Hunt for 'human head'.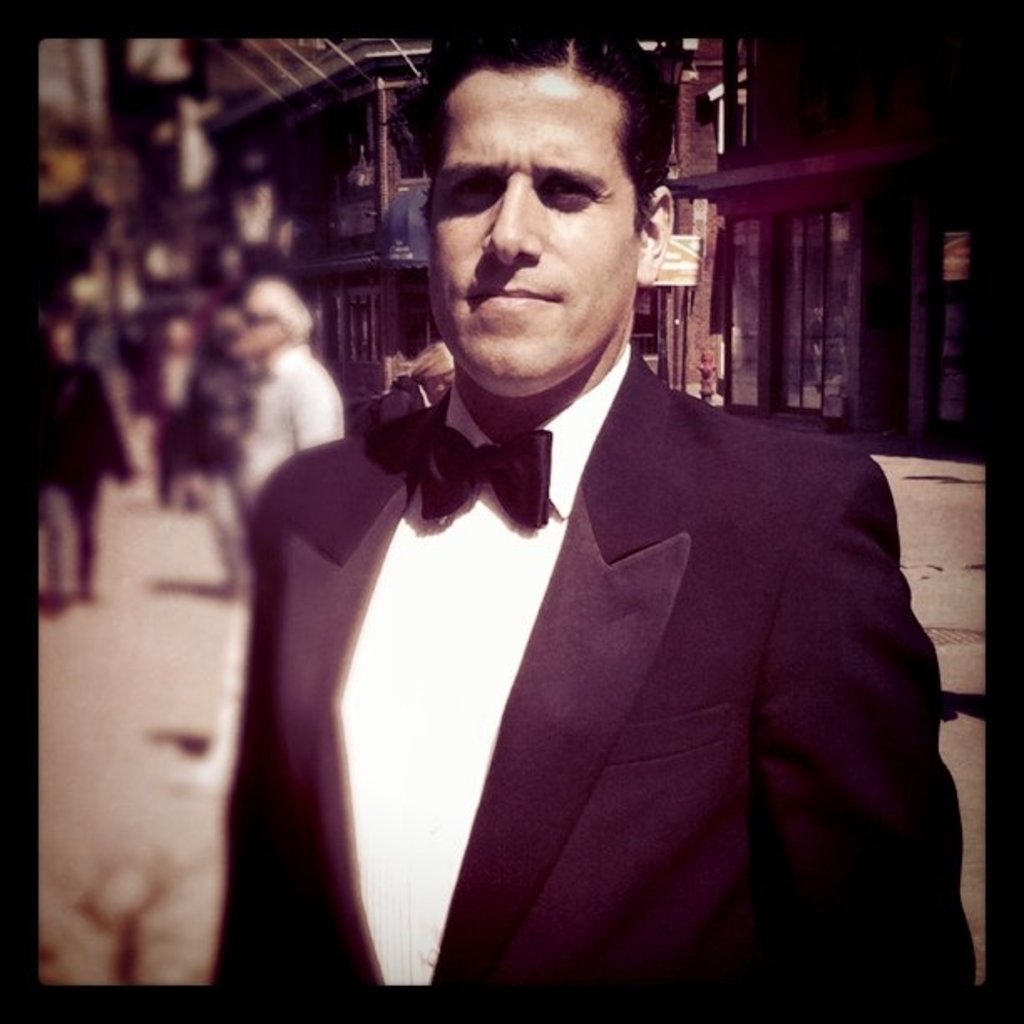
Hunted down at {"left": 45, "top": 313, "right": 80, "bottom": 358}.
